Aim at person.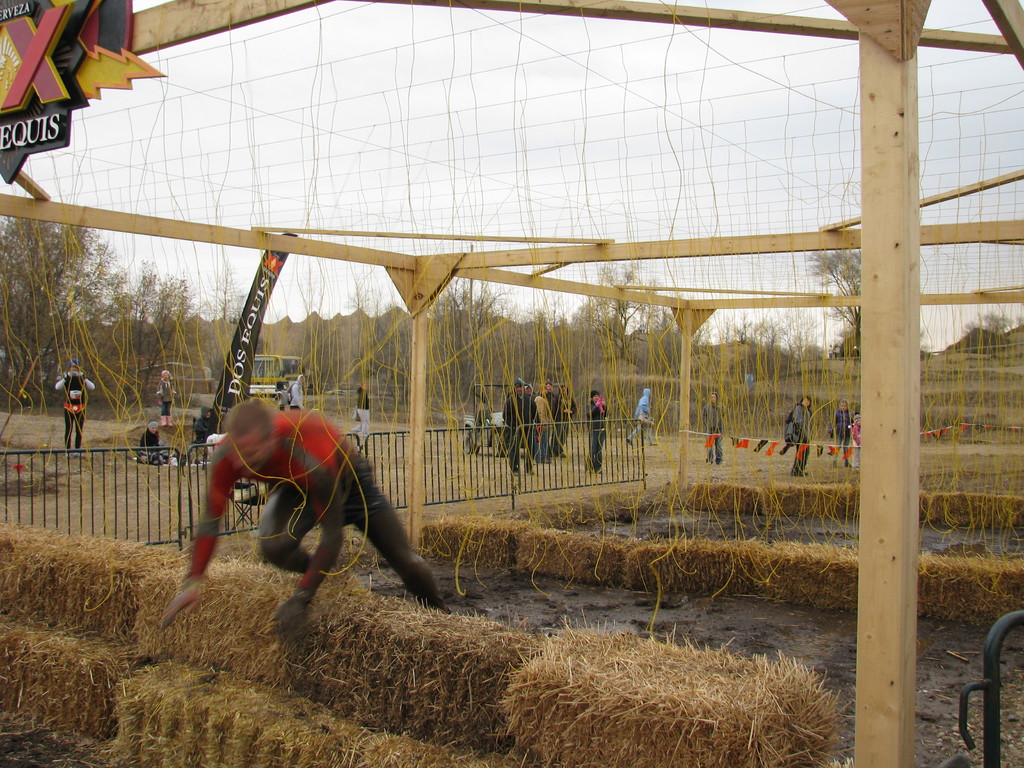
Aimed at 785:387:813:476.
